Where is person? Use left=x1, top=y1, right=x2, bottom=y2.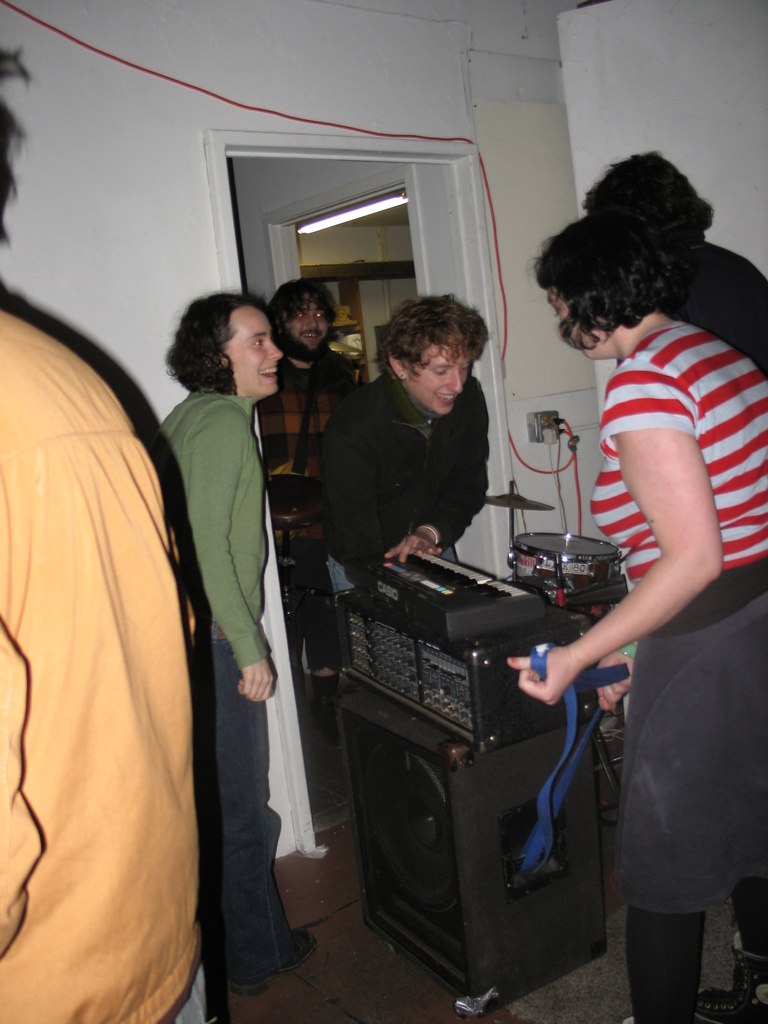
left=502, top=206, right=767, bottom=1023.
